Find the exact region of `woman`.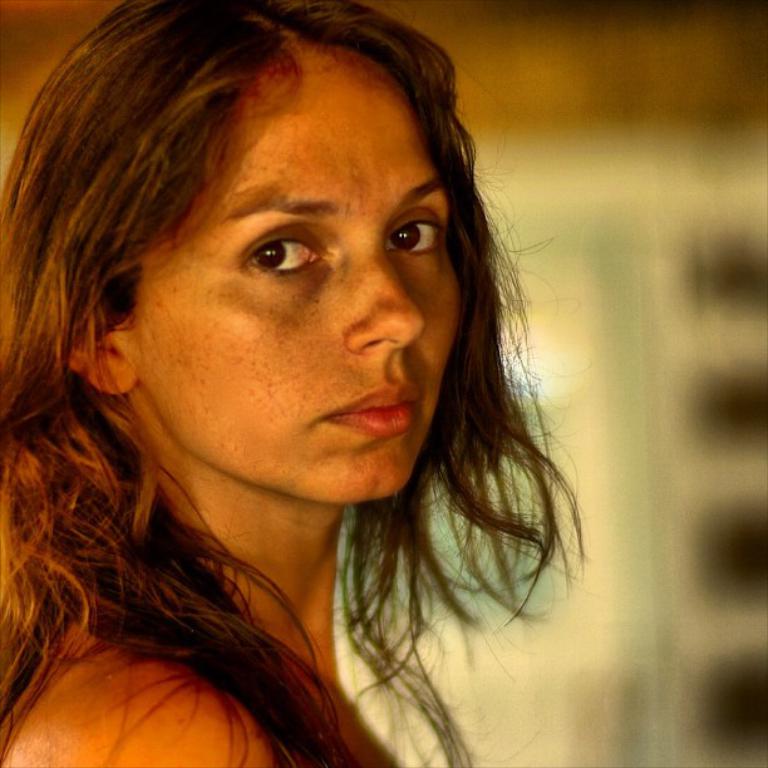
Exact region: (x1=0, y1=0, x2=581, y2=767).
